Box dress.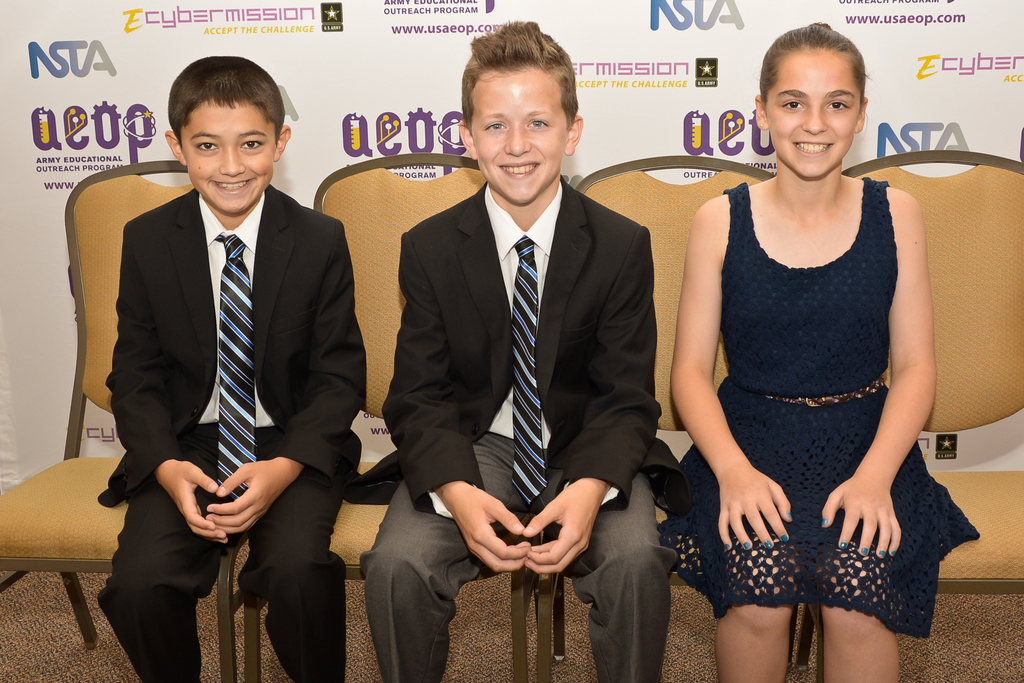
select_region(661, 178, 982, 639).
